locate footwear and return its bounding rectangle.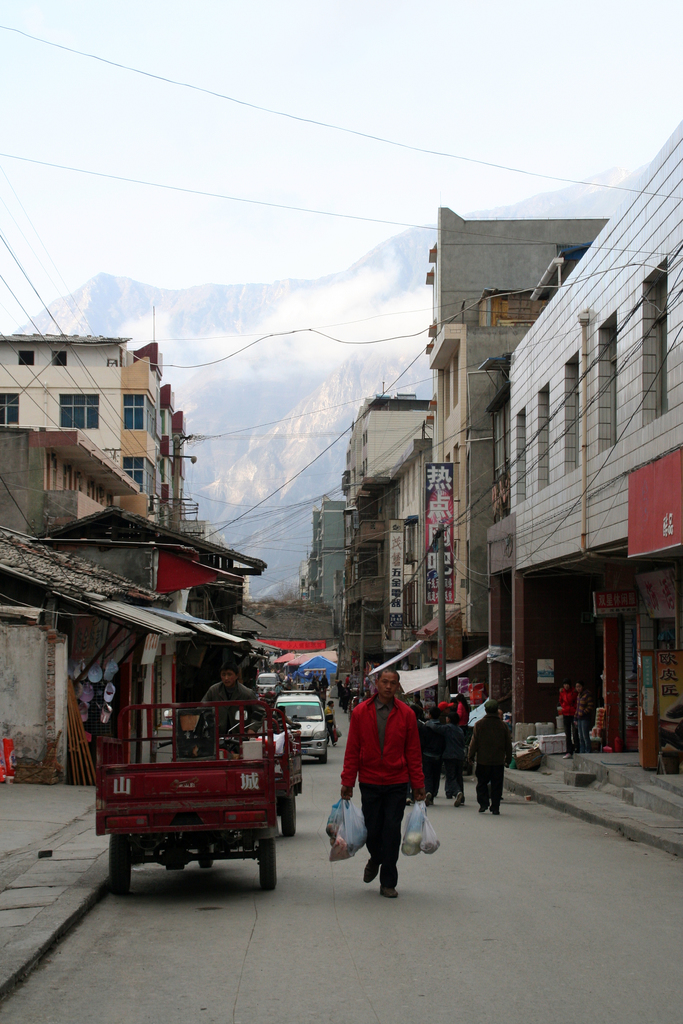
(x1=382, y1=886, x2=397, y2=902).
